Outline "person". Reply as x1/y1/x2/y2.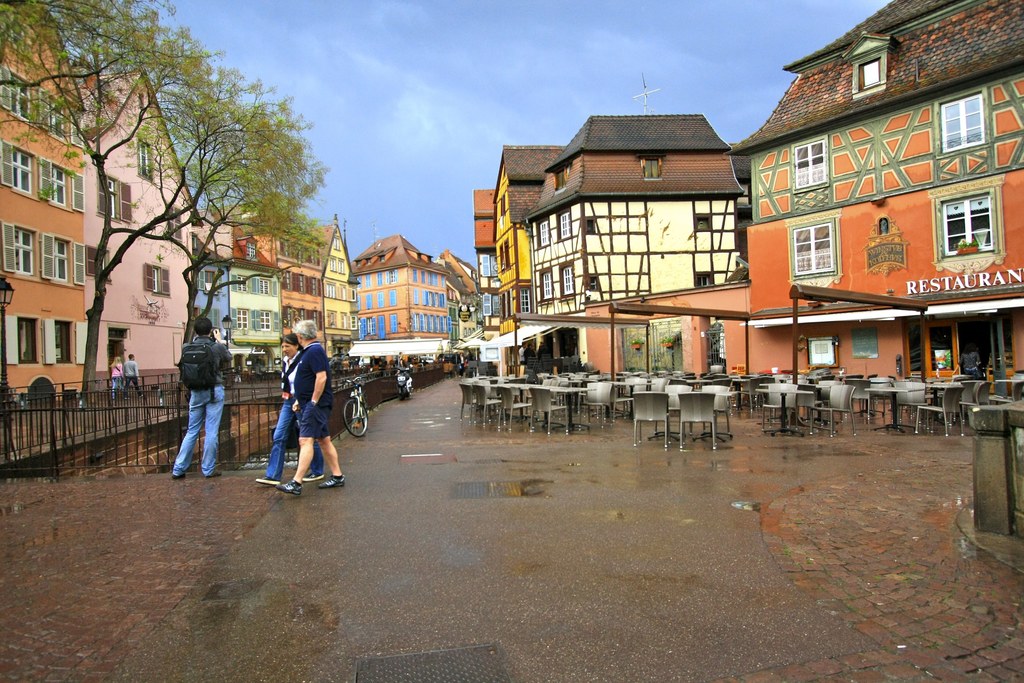
106/349/127/406.
